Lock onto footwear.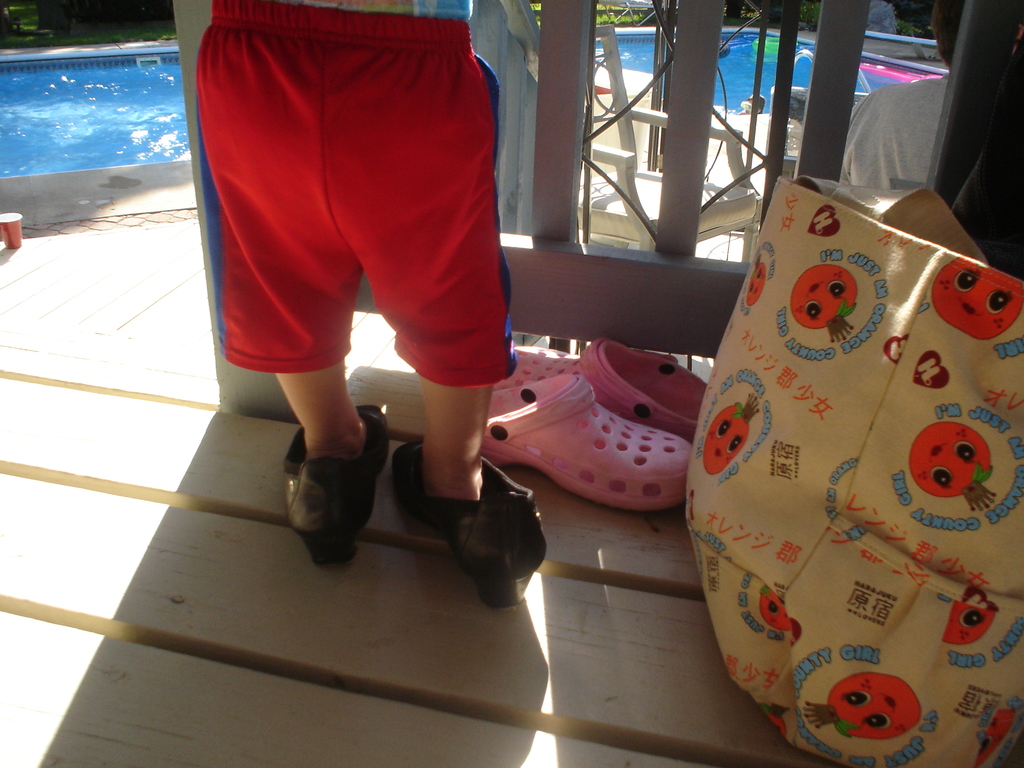
Locked: 485,373,703,501.
